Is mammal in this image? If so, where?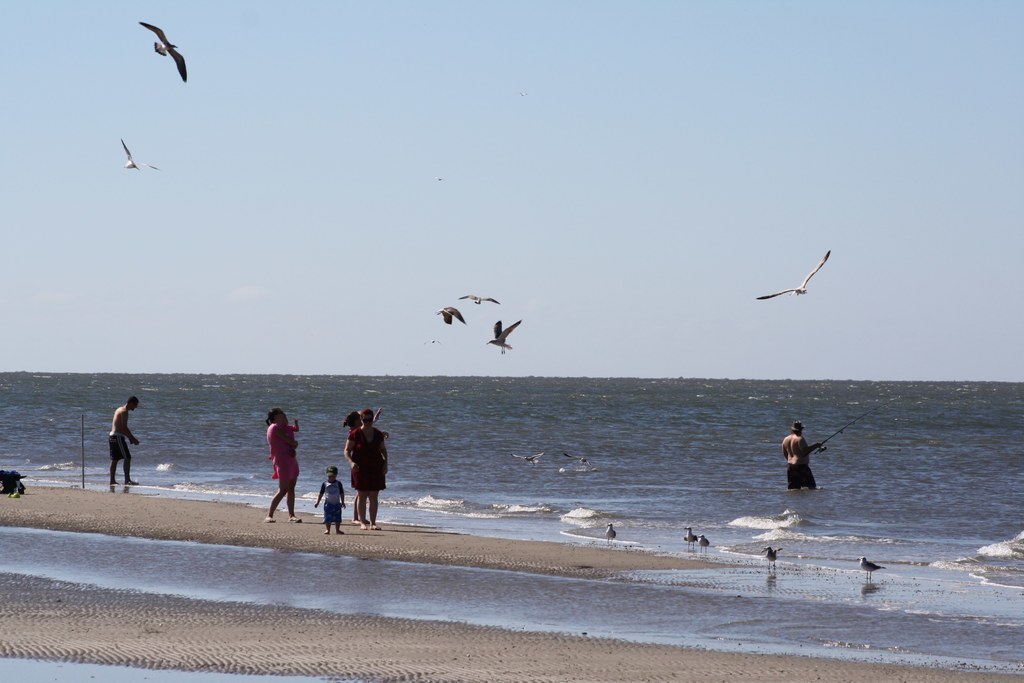
Yes, at (342,407,387,531).
